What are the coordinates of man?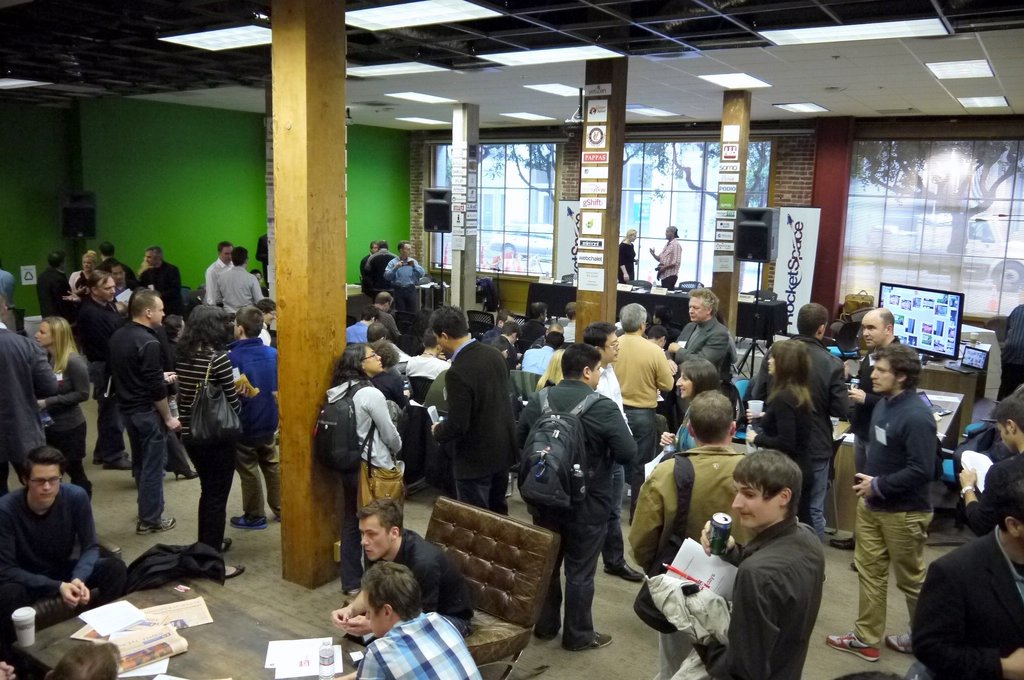
644:325:669:346.
